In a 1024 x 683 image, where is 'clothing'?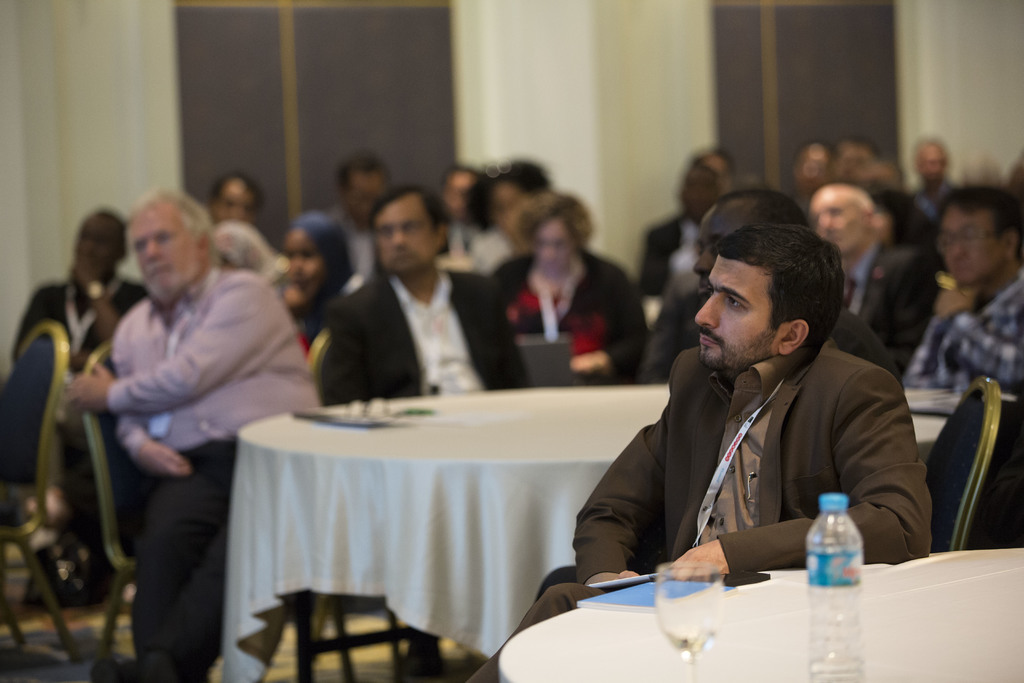
bbox=(473, 231, 536, 273).
